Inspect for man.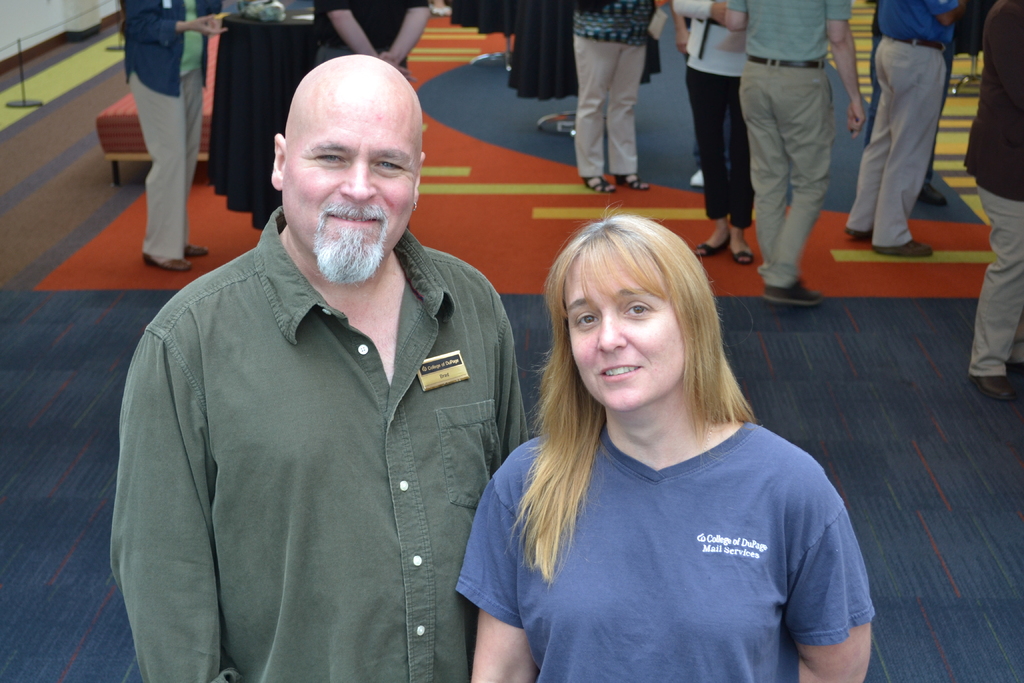
Inspection: 313, 0, 430, 86.
